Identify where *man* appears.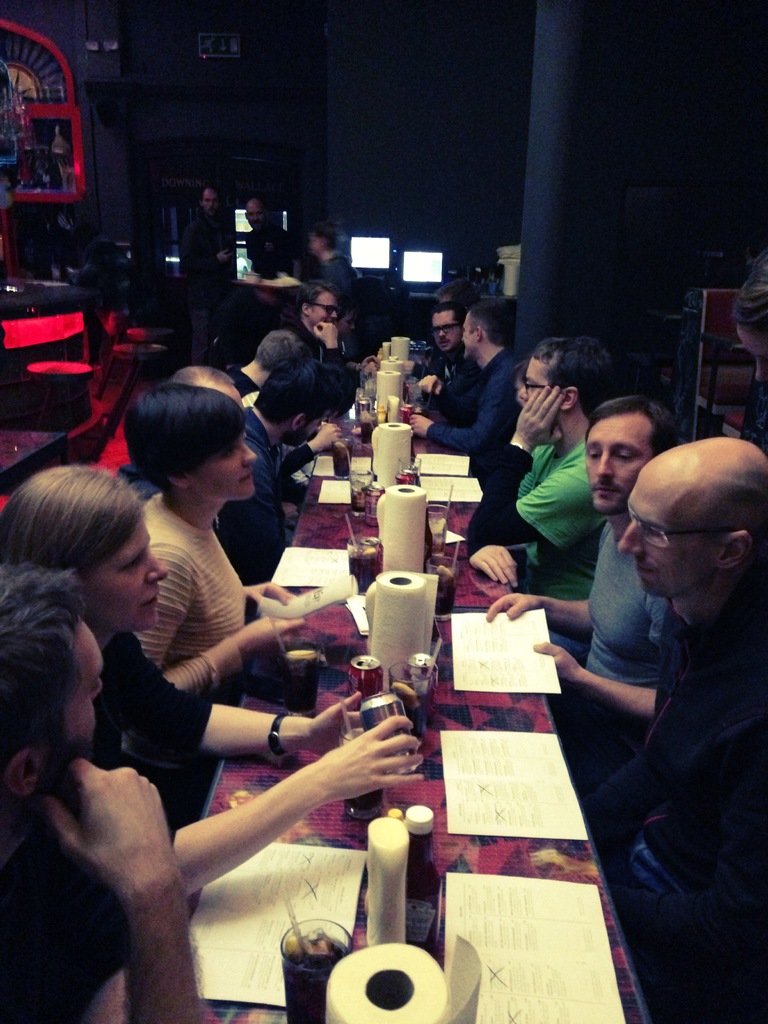
Appears at region(484, 394, 682, 735).
